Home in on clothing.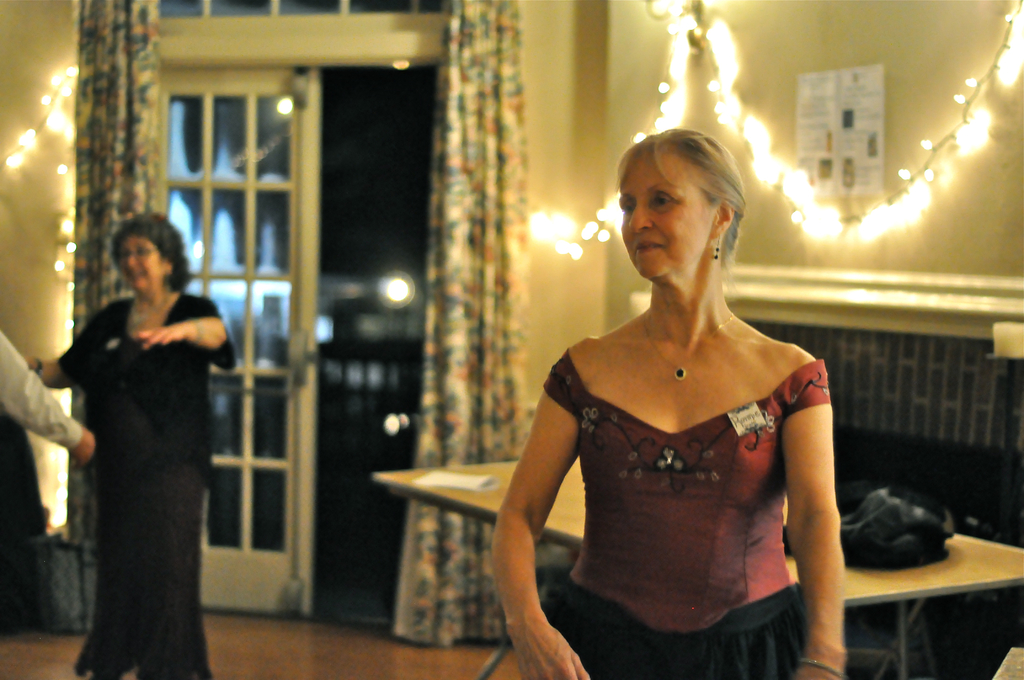
Homed in at BBox(0, 327, 84, 449).
